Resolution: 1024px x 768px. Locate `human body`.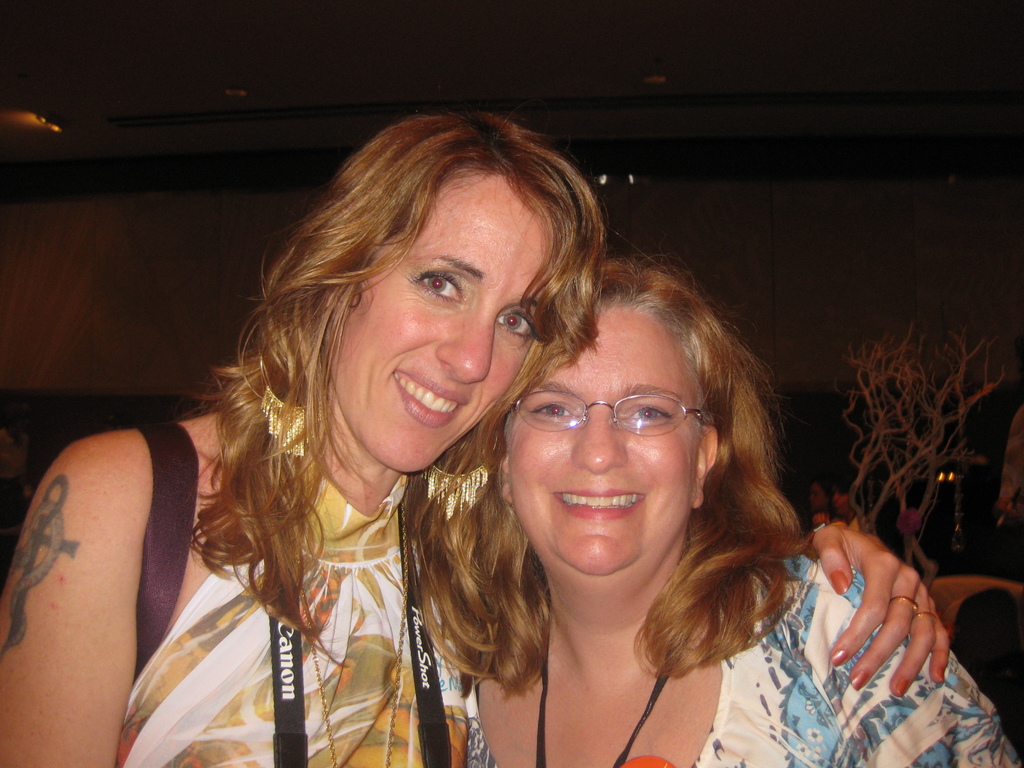
0,112,951,767.
